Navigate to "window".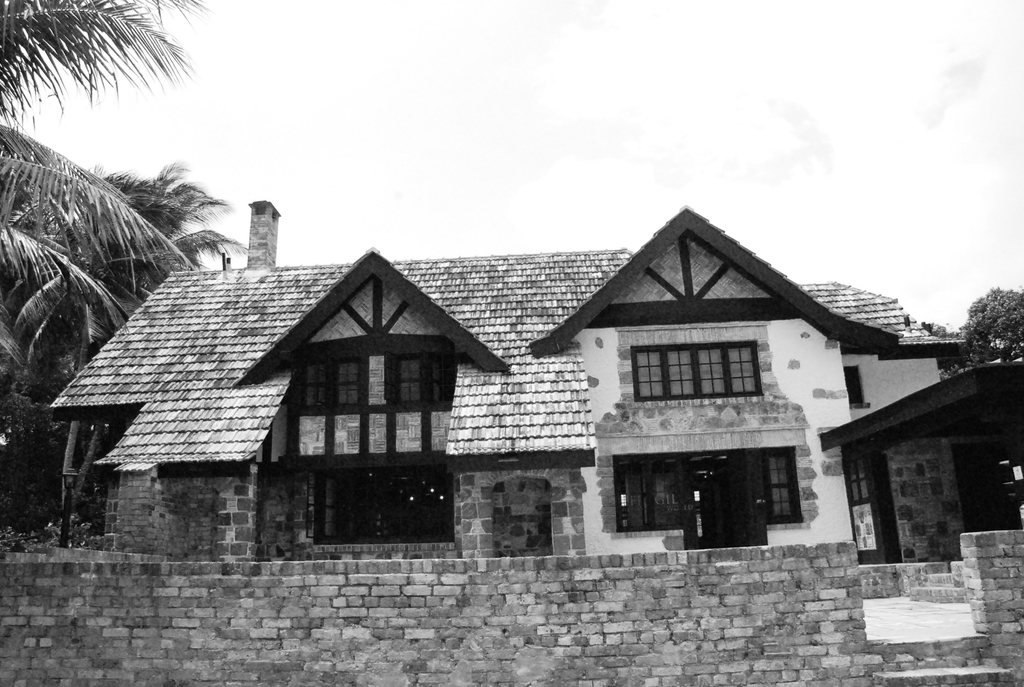
Navigation target: 300,361,326,403.
